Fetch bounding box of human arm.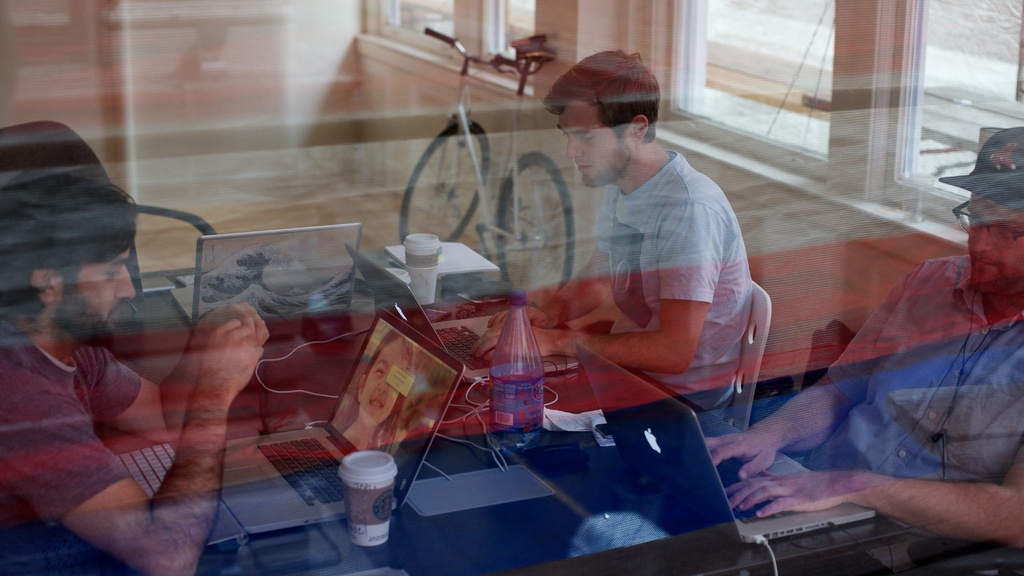
Bbox: bbox=(735, 427, 1023, 553).
